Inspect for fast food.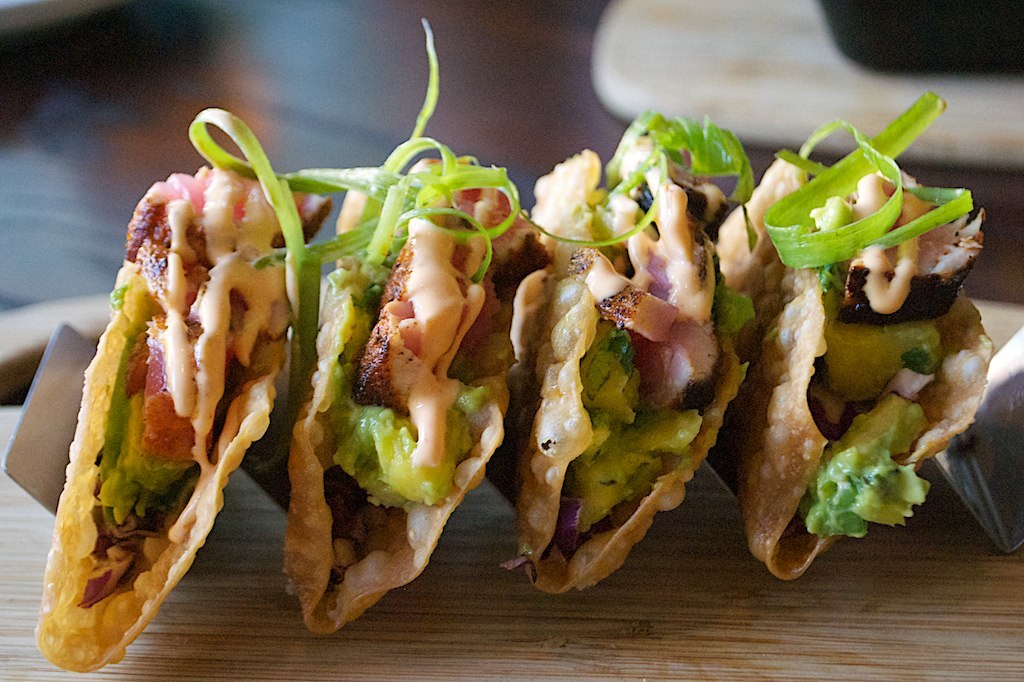
Inspection: 281,18,555,639.
